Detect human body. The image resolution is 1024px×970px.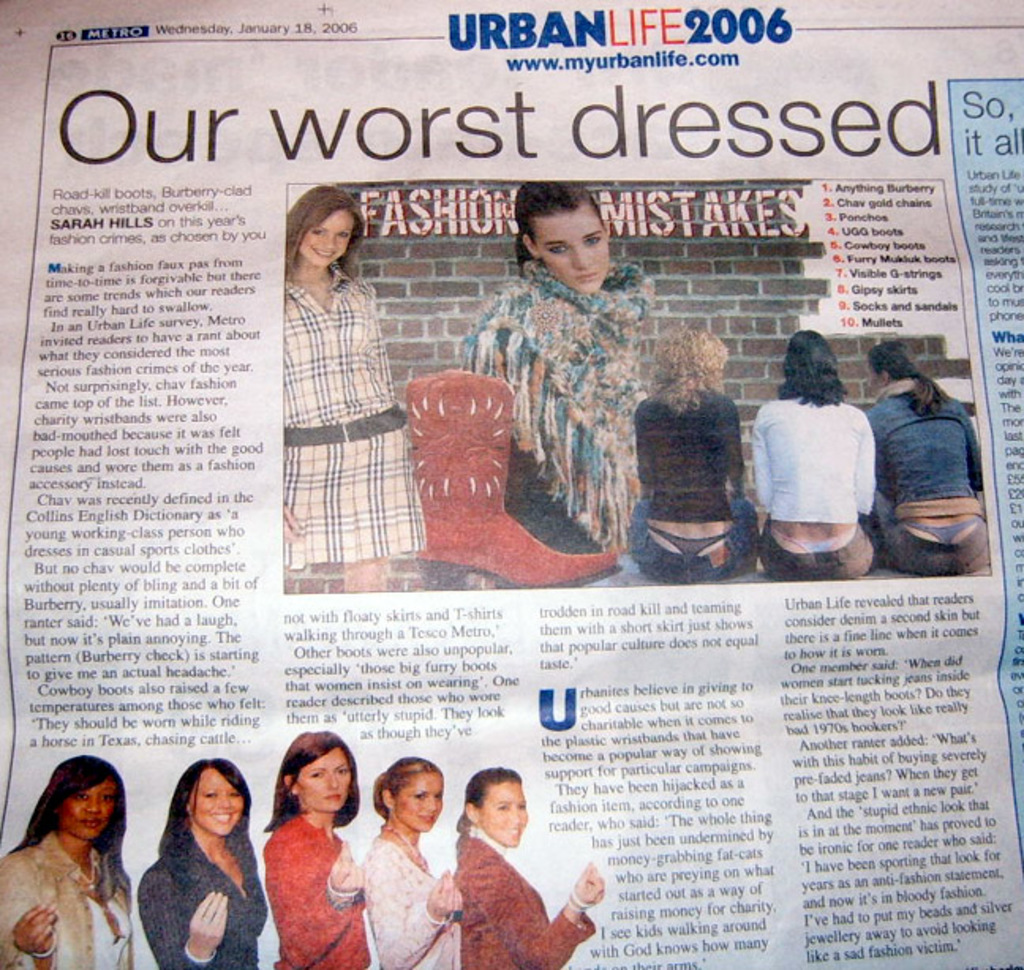
box(137, 758, 262, 968).
